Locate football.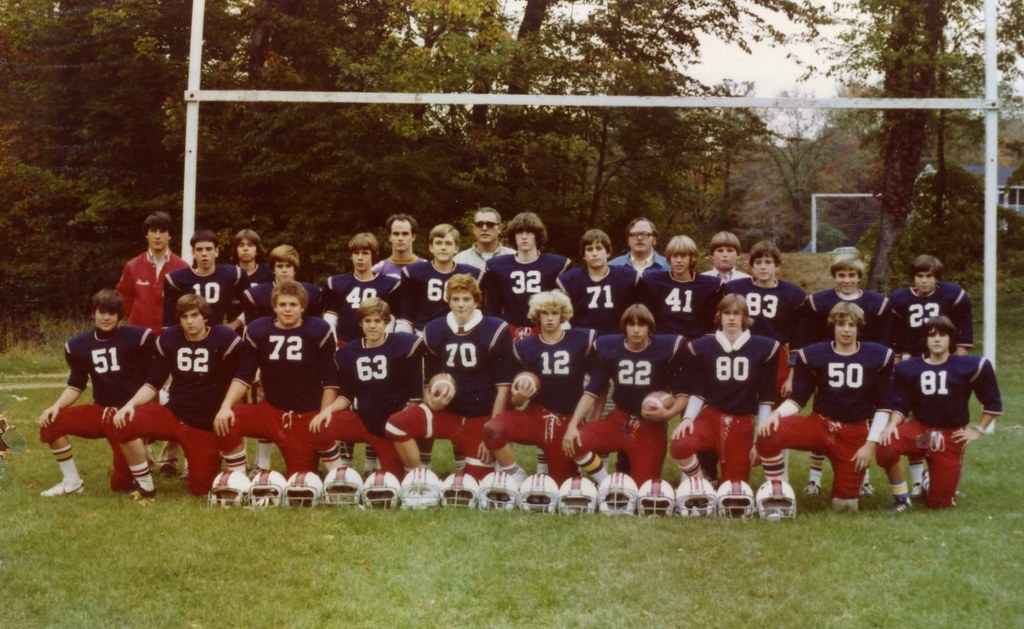
Bounding box: [left=427, top=371, right=457, bottom=400].
